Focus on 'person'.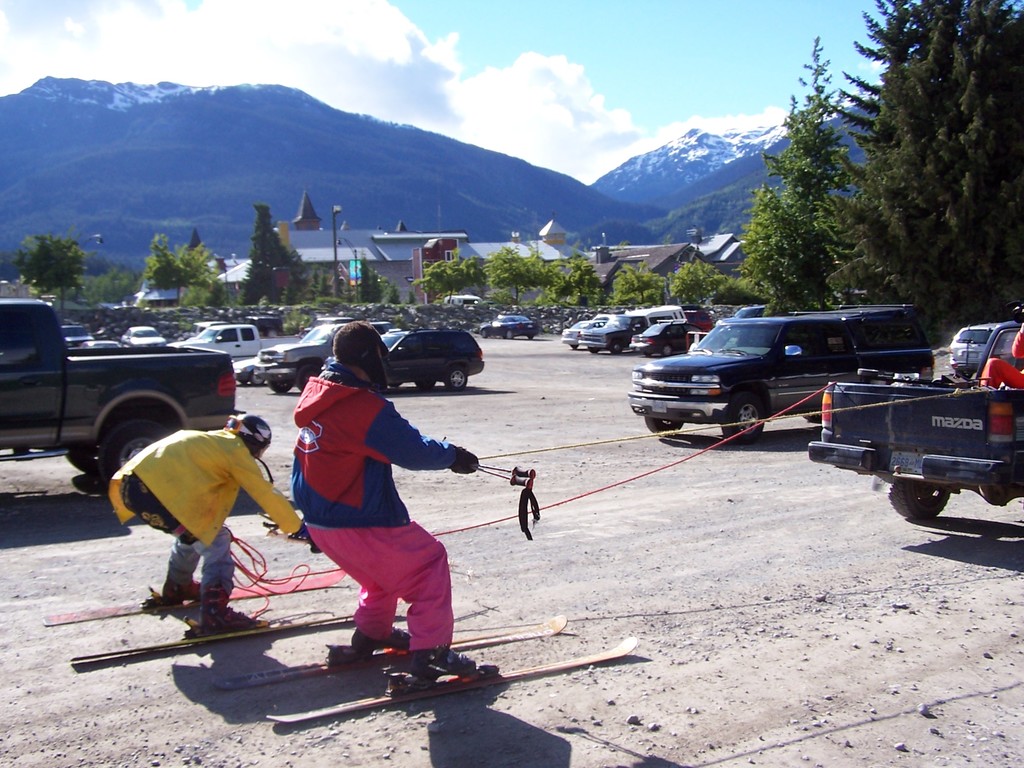
Focused at <box>280,320,473,706</box>.
